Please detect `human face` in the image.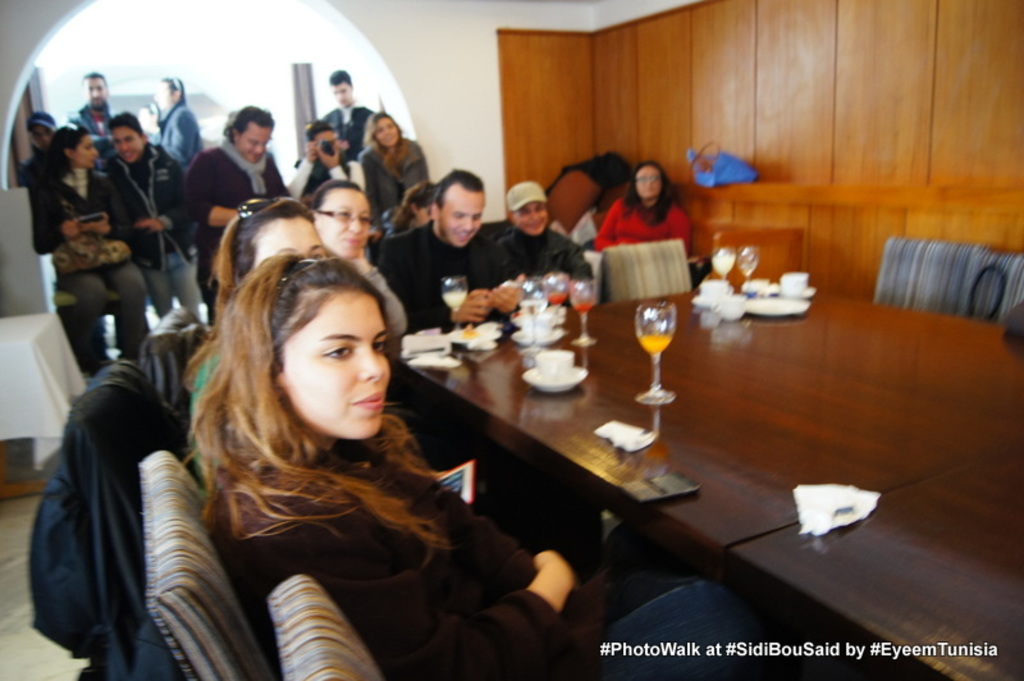
{"x1": 374, "y1": 115, "x2": 401, "y2": 148}.
